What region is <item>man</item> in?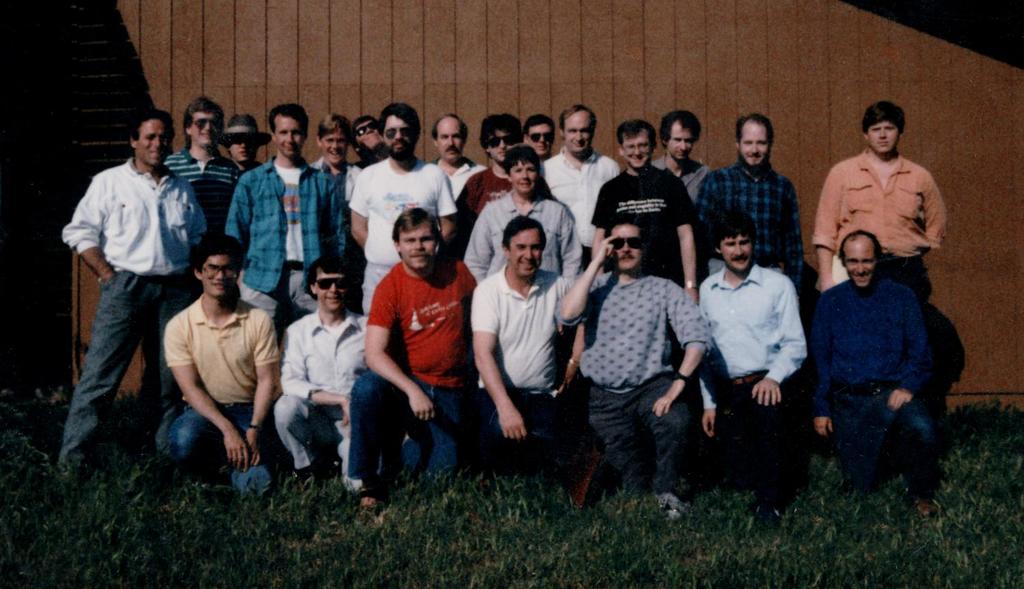
222, 98, 352, 300.
